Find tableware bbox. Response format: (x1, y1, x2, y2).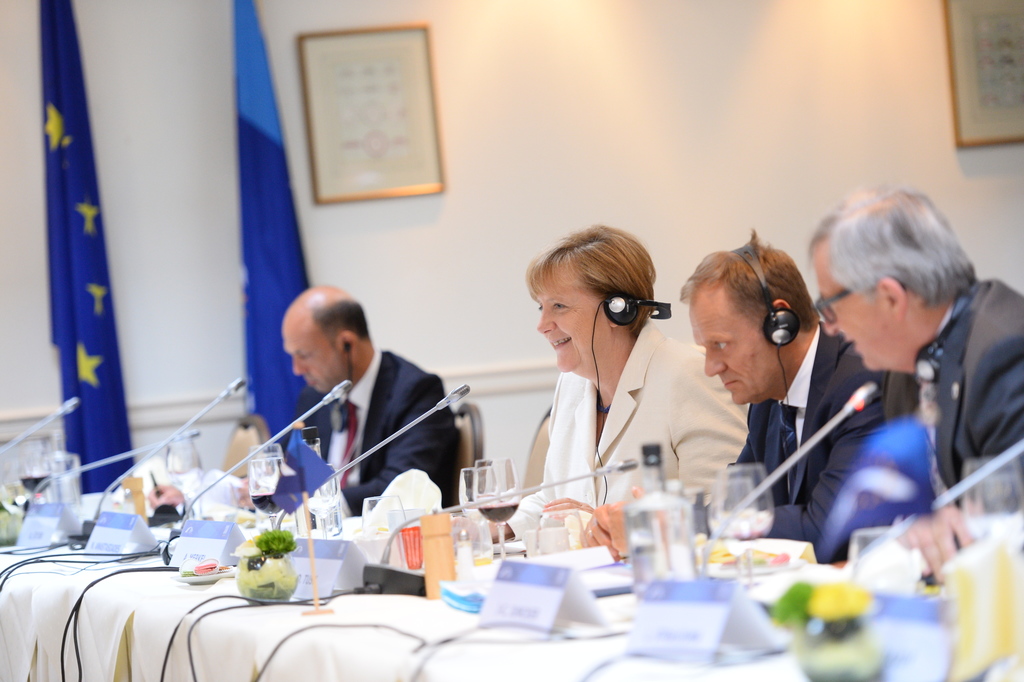
(12, 437, 54, 506).
